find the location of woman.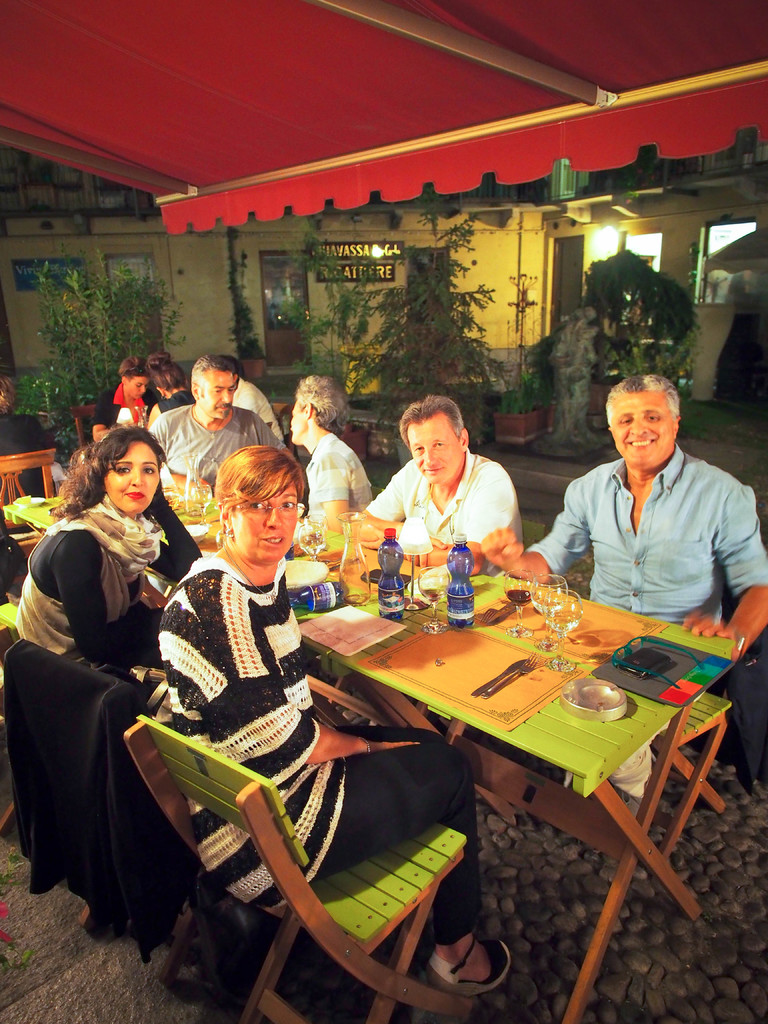
Location: detection(89, 351, 159, 440).
